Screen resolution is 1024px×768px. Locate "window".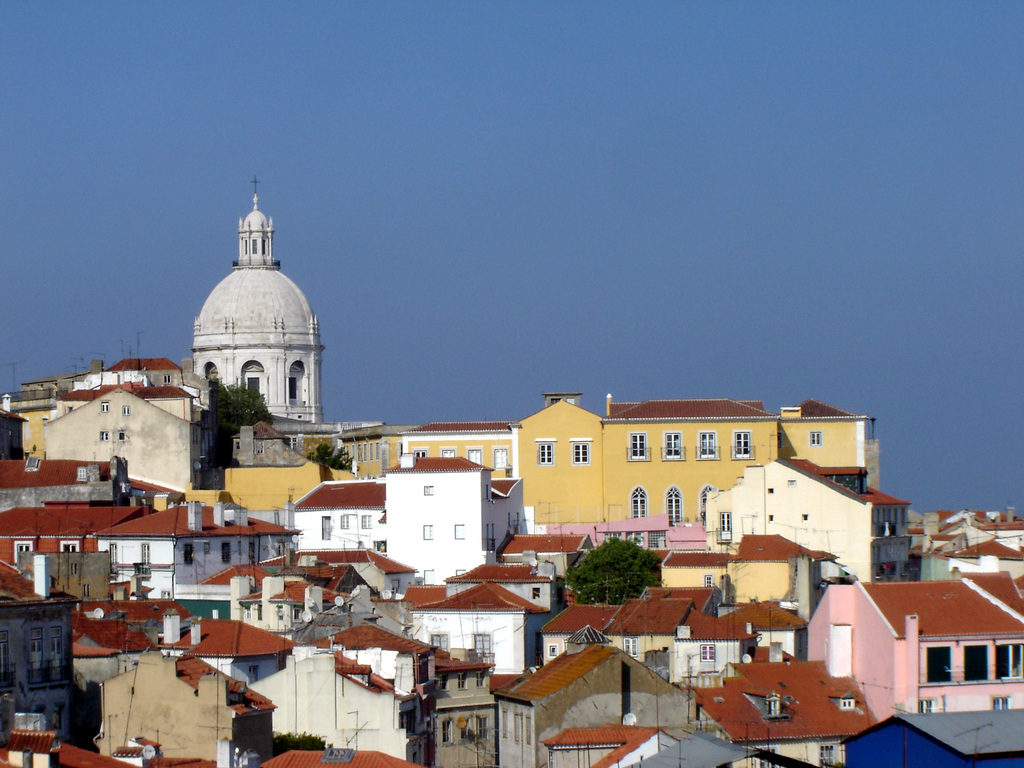
x1=426 y1=633 x2=450 y2=651.
